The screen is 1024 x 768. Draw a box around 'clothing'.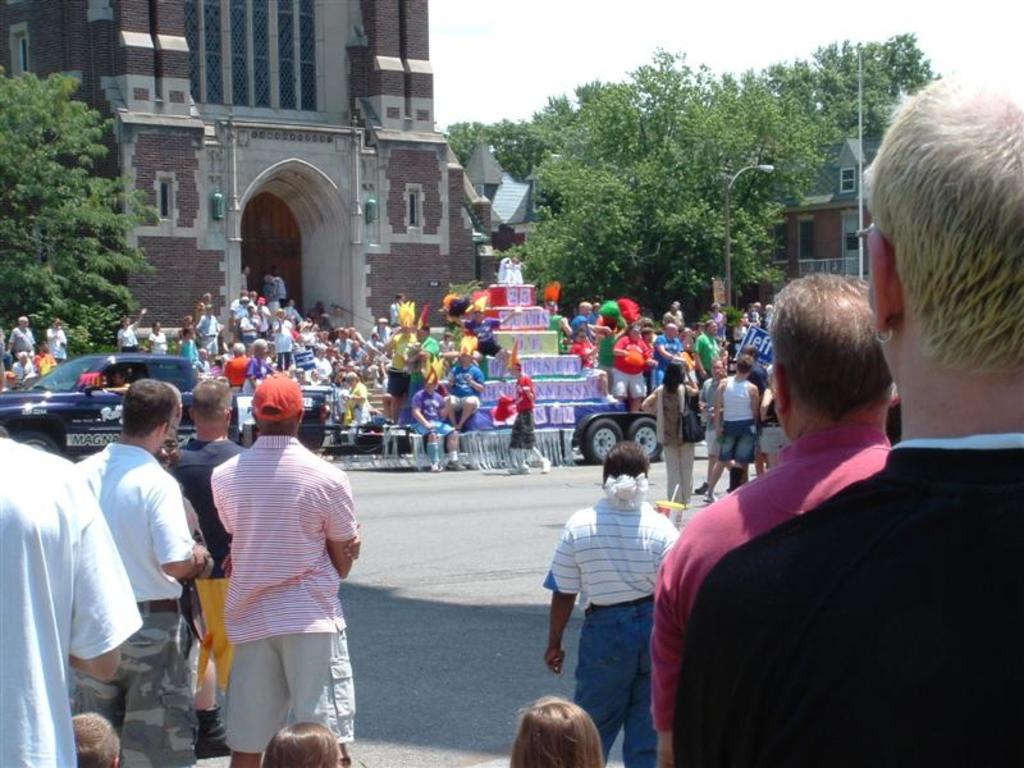
left=5, top=324, right=35, bottom=355.
